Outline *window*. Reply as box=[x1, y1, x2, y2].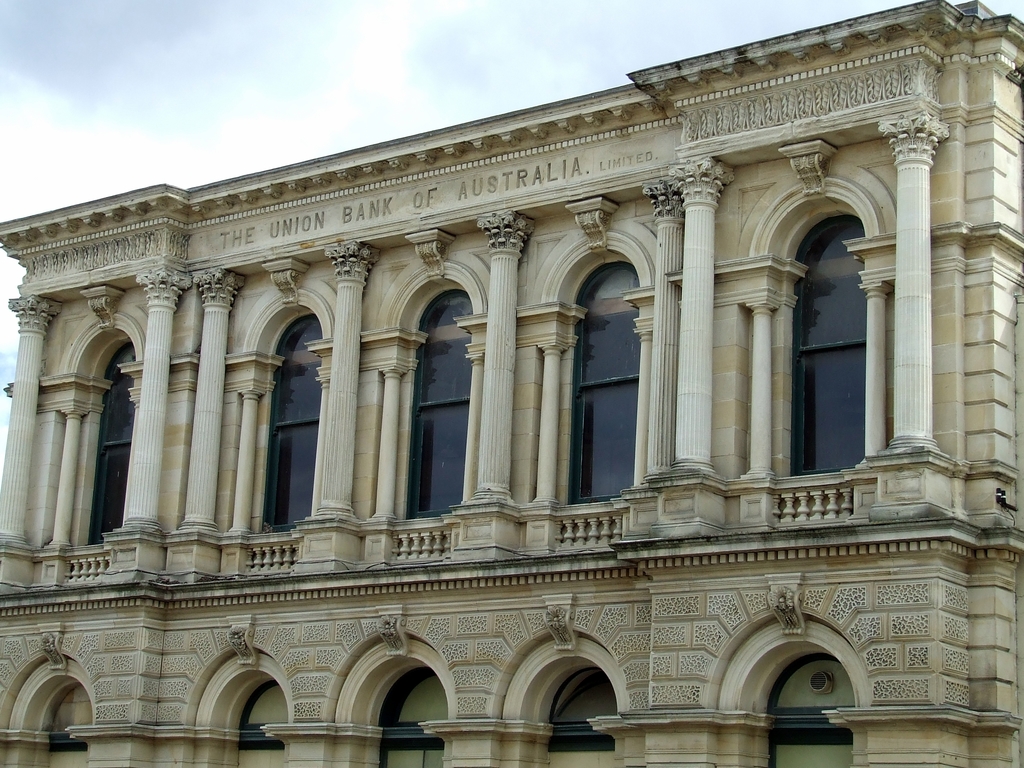
box=[365, 260, 499, 563].
